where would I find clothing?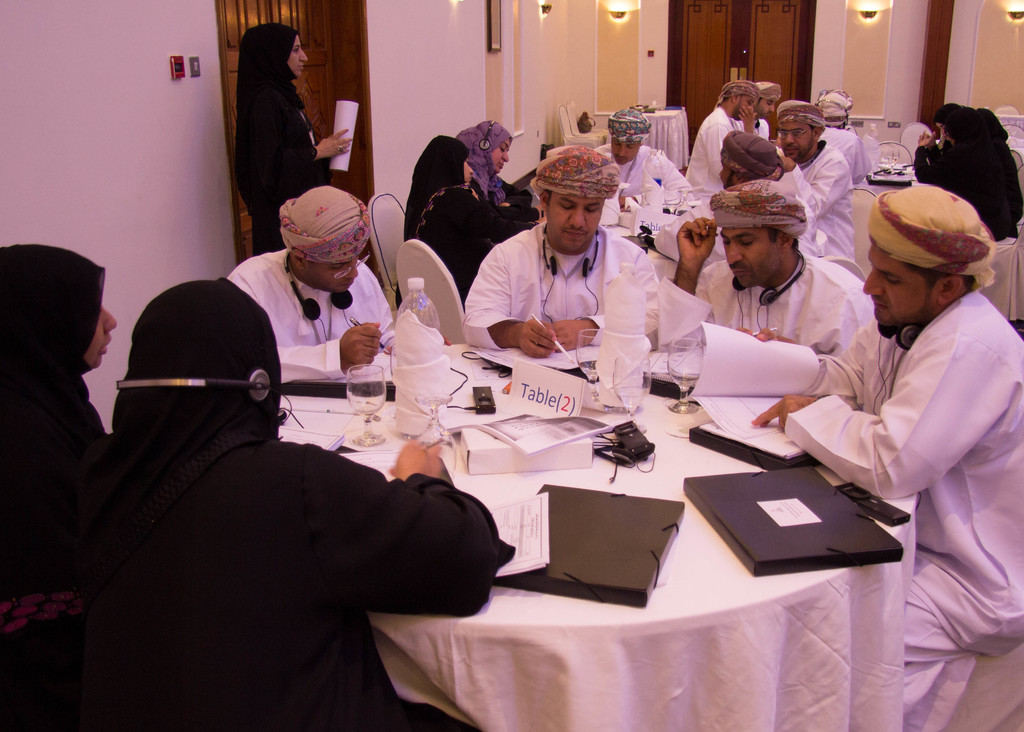
At 781:141:852:262.
